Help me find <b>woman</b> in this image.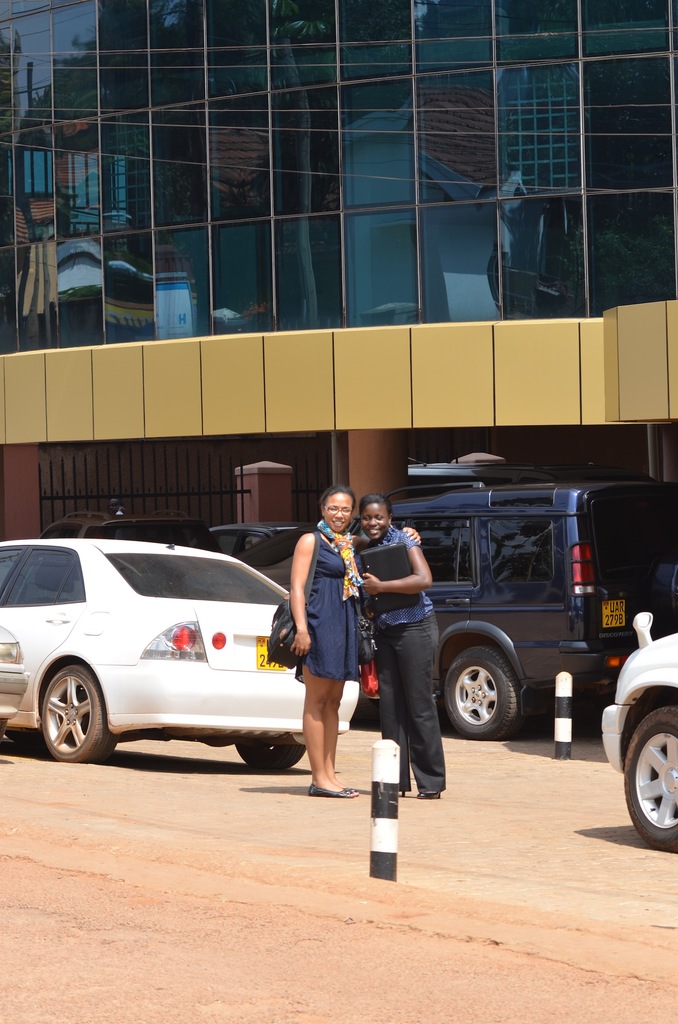
Found it: left=357, top=488, right=452, bottom=799.
